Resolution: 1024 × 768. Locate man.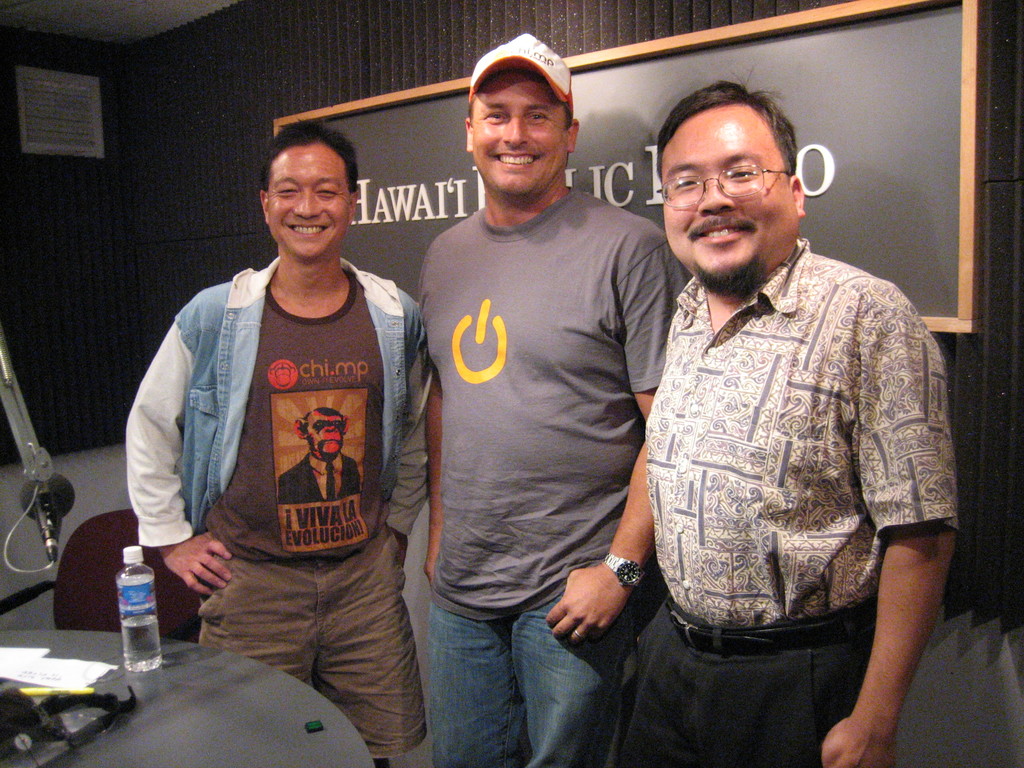
121 116 436 714.
